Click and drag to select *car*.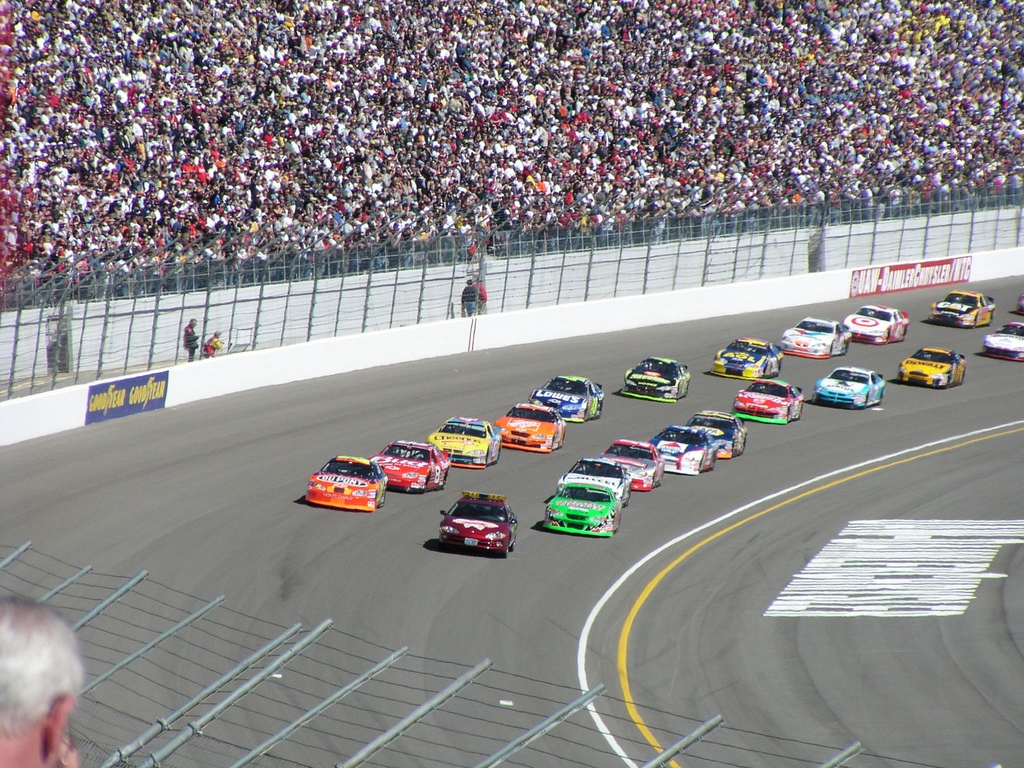
Selection: pyautogui.locateOnScreen(422, 499, 522, 563).
